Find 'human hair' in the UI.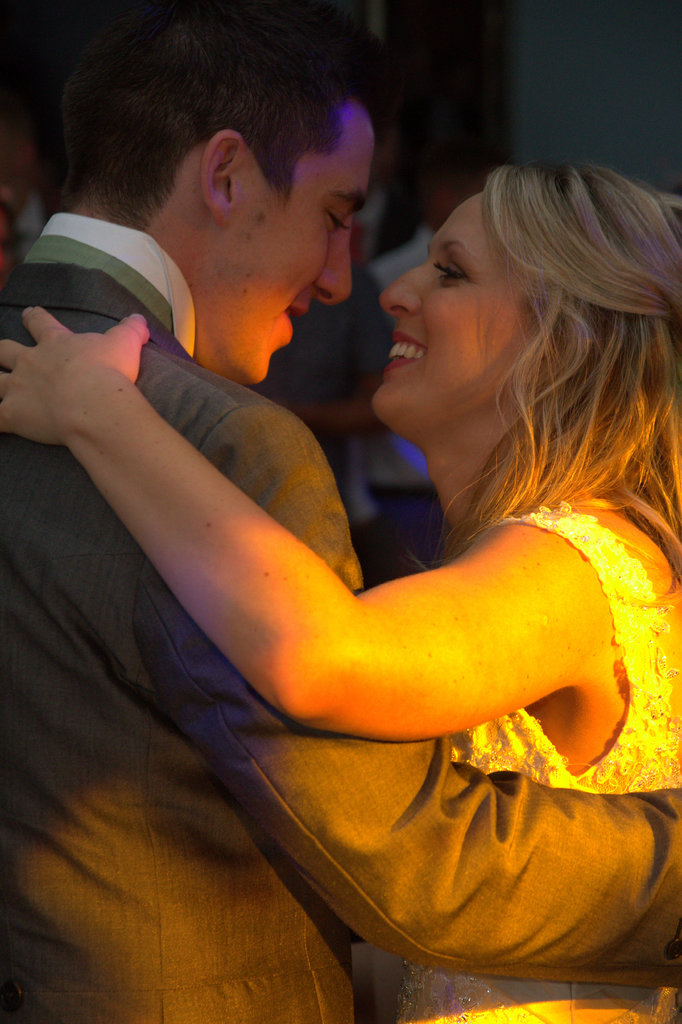
UI element at box(403, 152, 681, 608).
